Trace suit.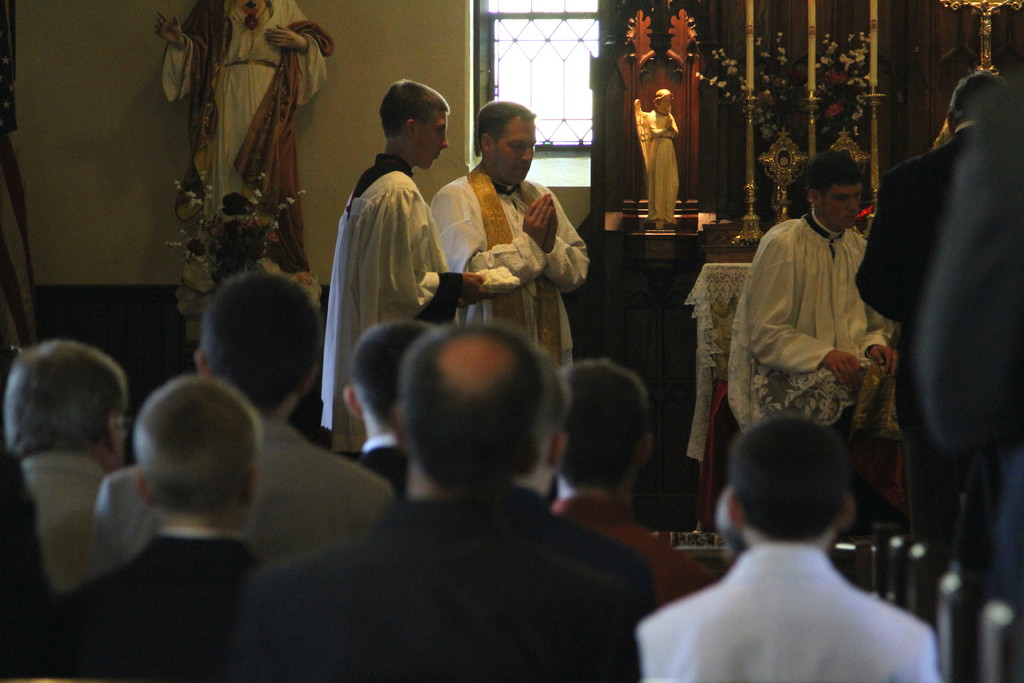
Traced to x1=847, y1=123, x2=977, y2=548.
